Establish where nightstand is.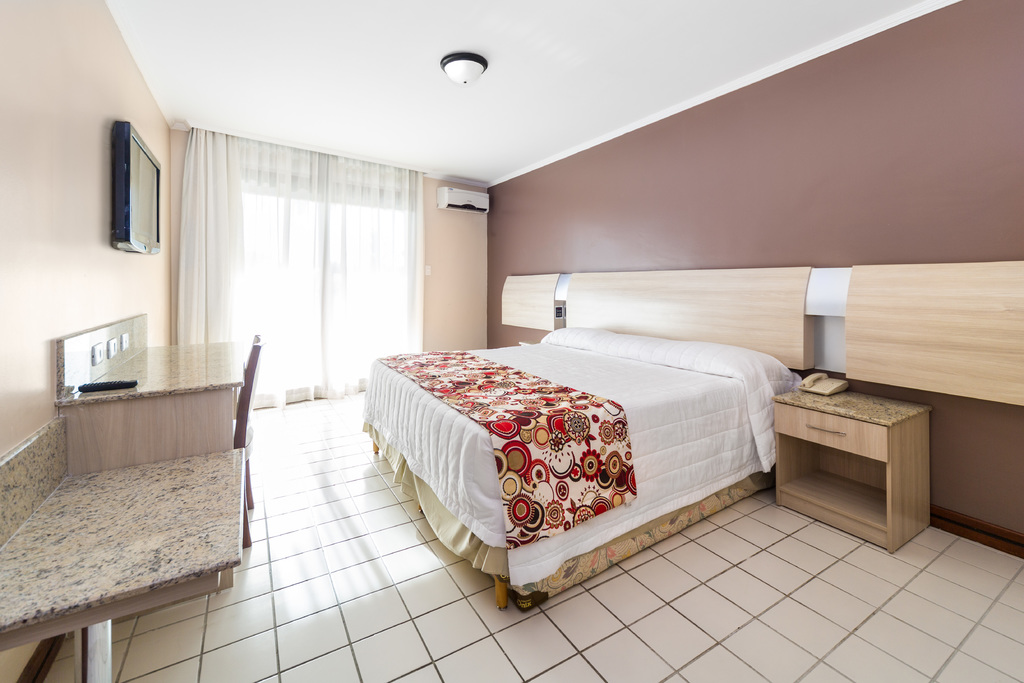
Established at pyautogui.locateOnScreen(774, 400, 931, 556).
